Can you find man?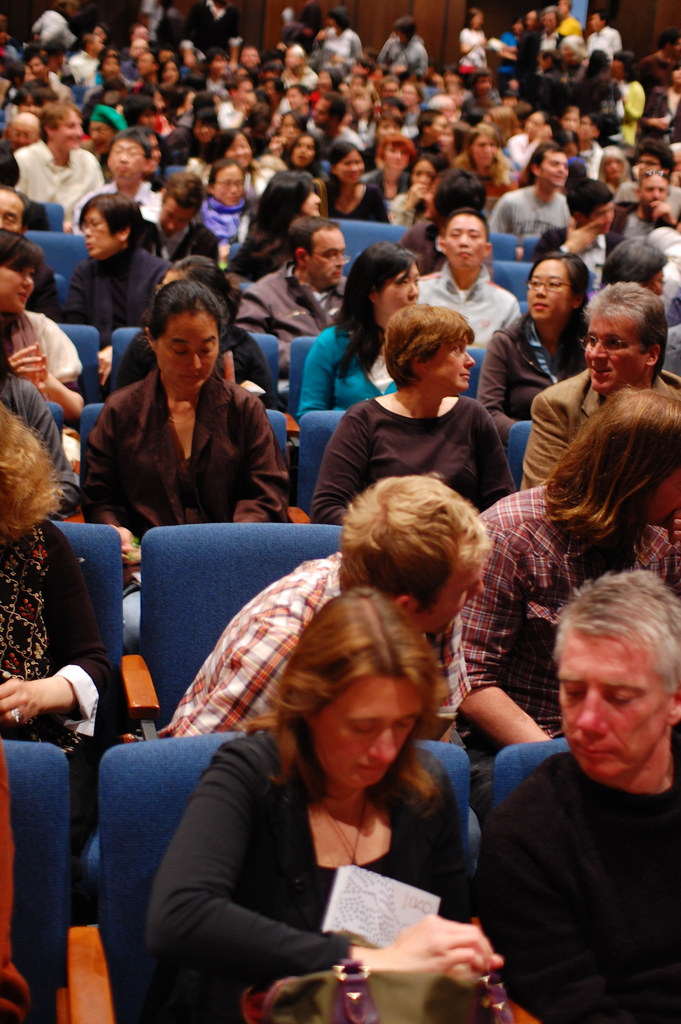
Yes, bounding box: select_region(632, 28, 680, 105).
